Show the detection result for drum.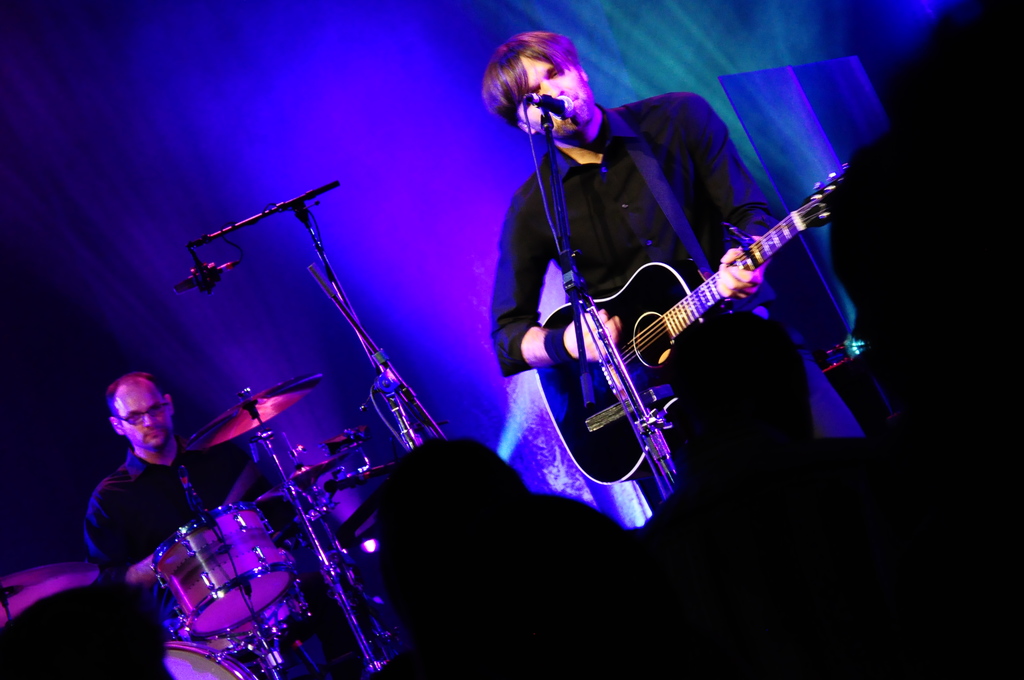
165,580,310,659.
